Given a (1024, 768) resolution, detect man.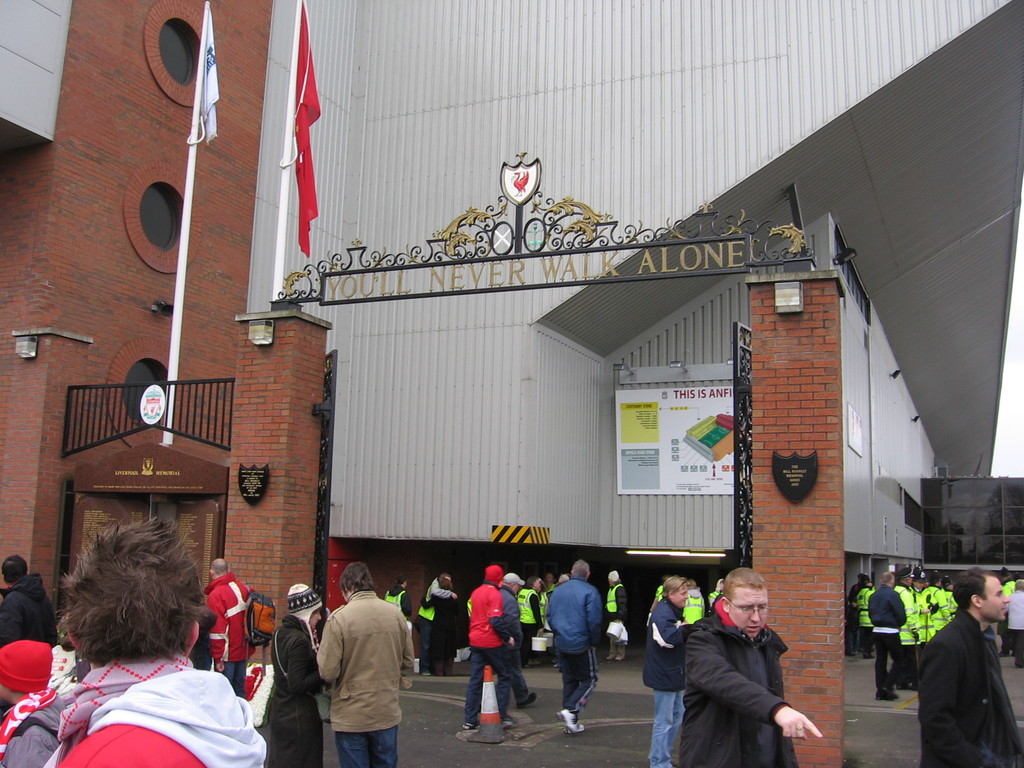
[left=499, top=568, right=538, bottom=707].
